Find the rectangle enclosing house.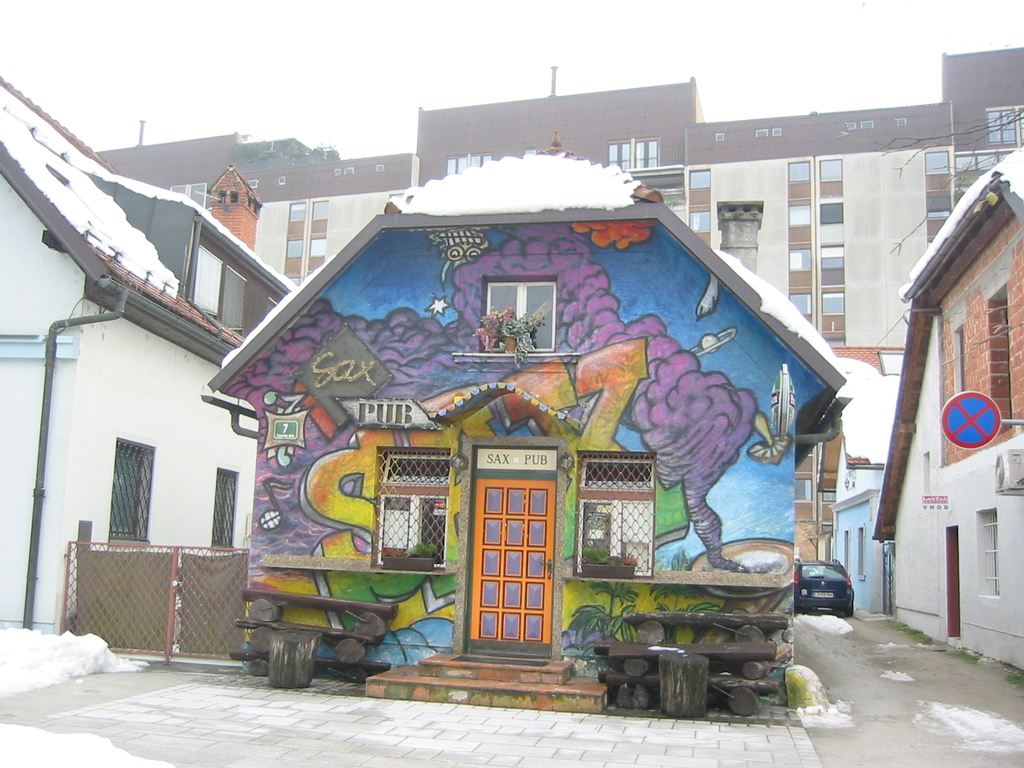
0,72,301,634.
